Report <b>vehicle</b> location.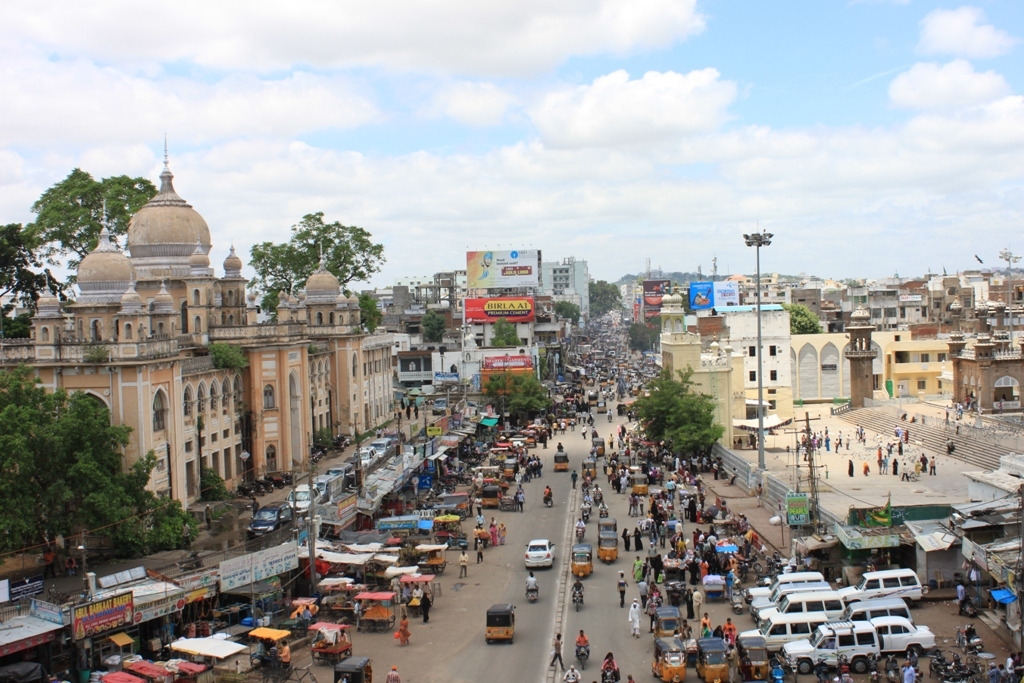
Report: 555, 451, 569, 479.
